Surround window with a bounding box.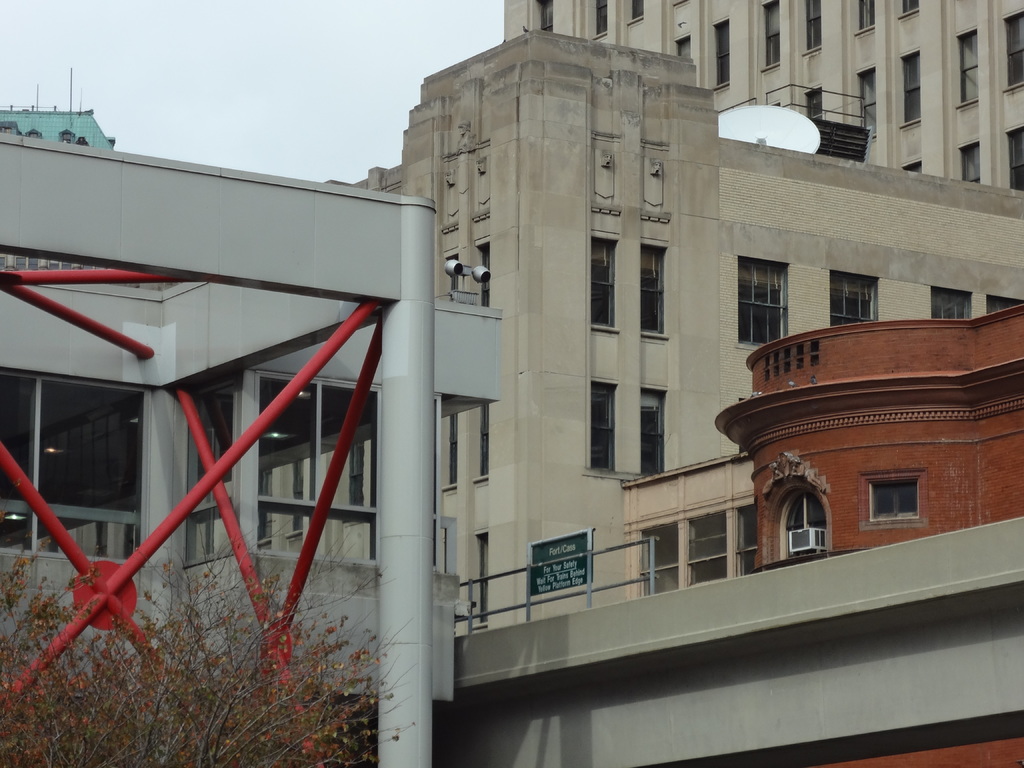
crop(636, 502, 756, 601).
